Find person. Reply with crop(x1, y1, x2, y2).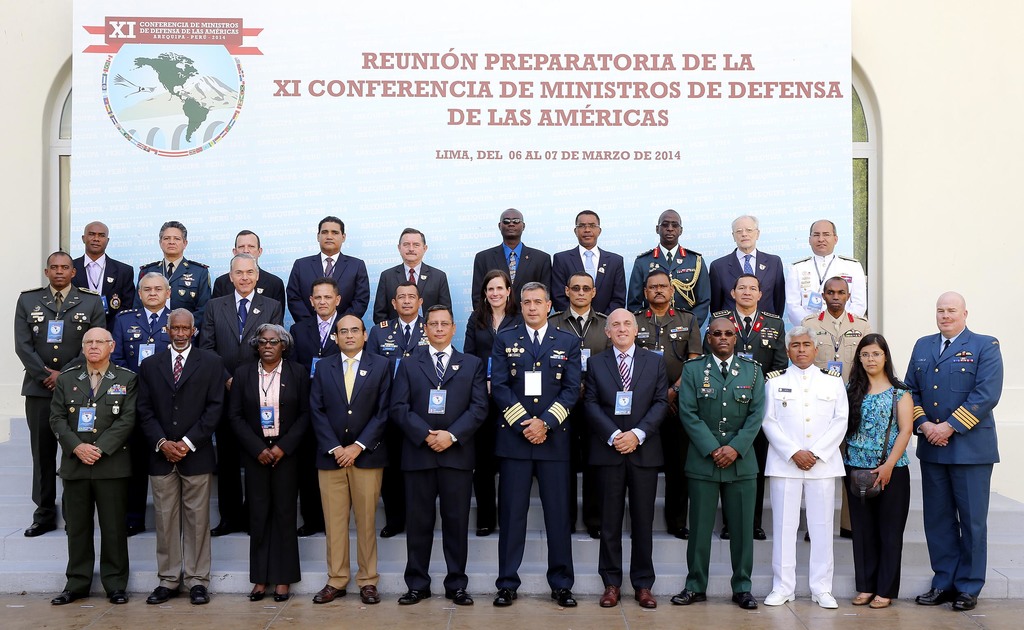
crop(630, 209, 710, 327).
